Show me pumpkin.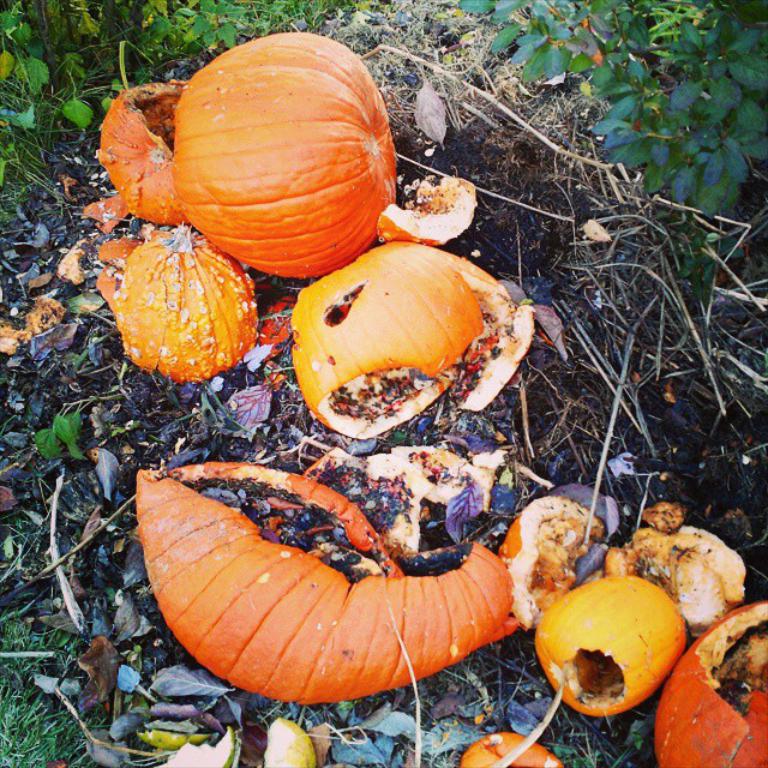
pumpkin is here: x1=527, y1=574, x2=688, y2=721.
